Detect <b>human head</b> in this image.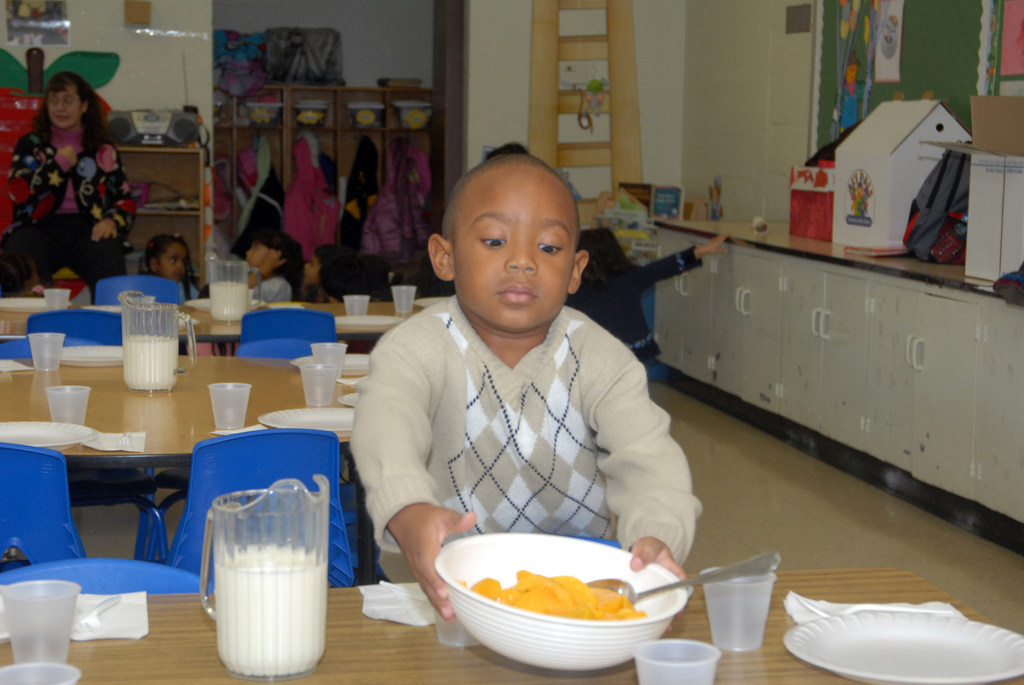
Detection: {"left": 441, "top": 146, "right": 582, "bottom": 287}.
